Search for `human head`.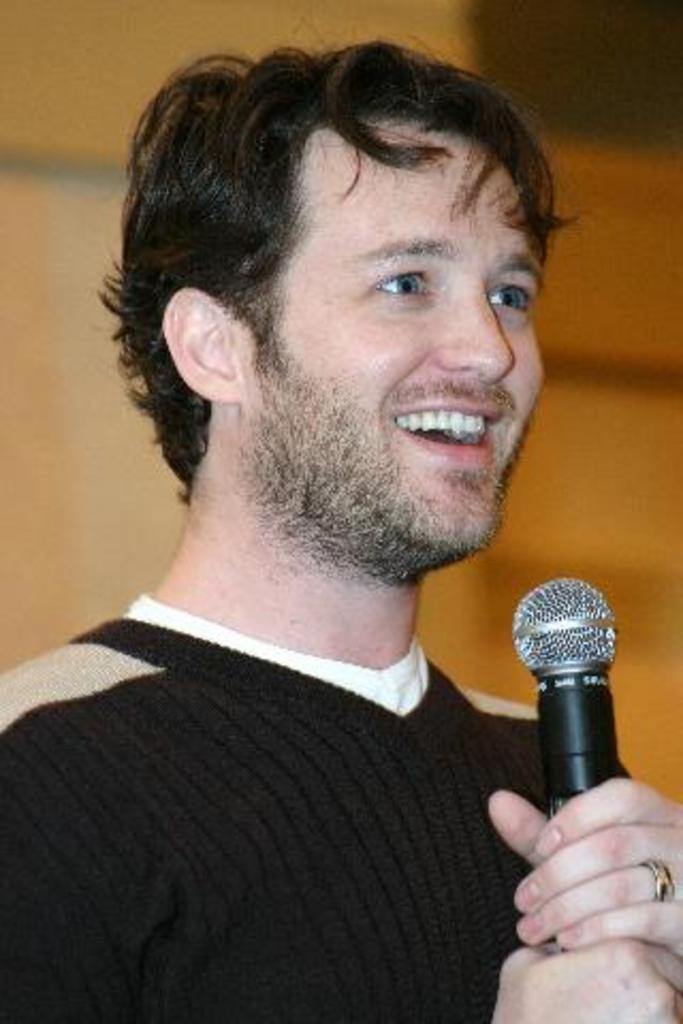
Found at [left=128, top=32, right=570, bottom=578].
